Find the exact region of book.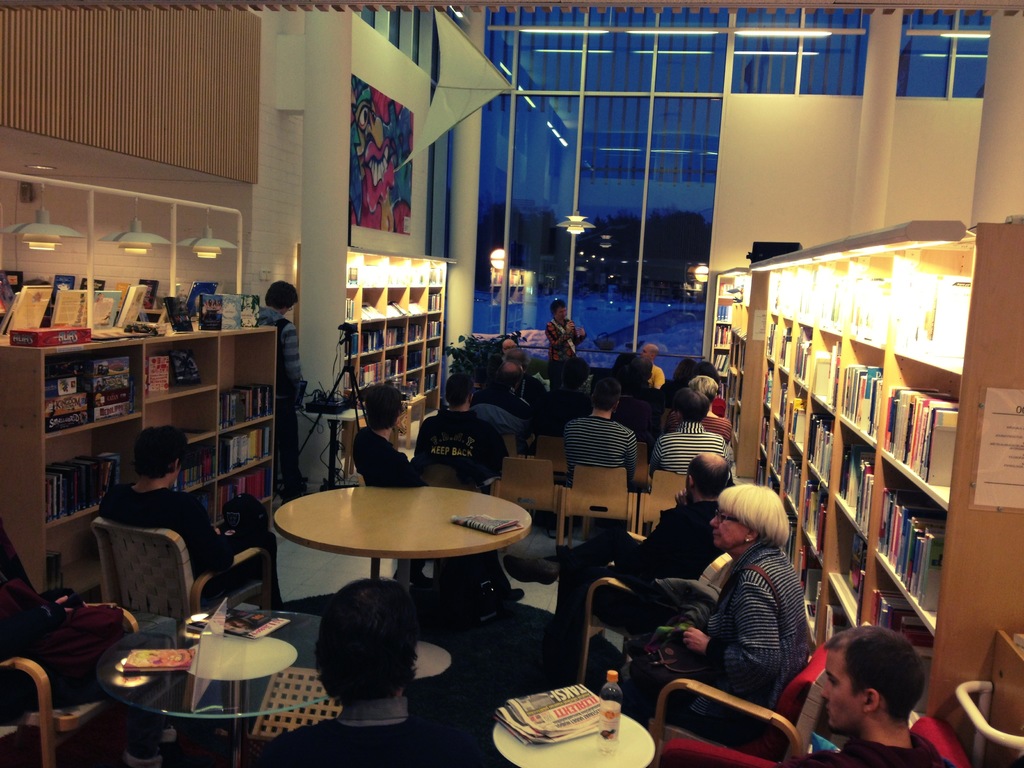
Exact region: <box>138,278,157,309</box>.
